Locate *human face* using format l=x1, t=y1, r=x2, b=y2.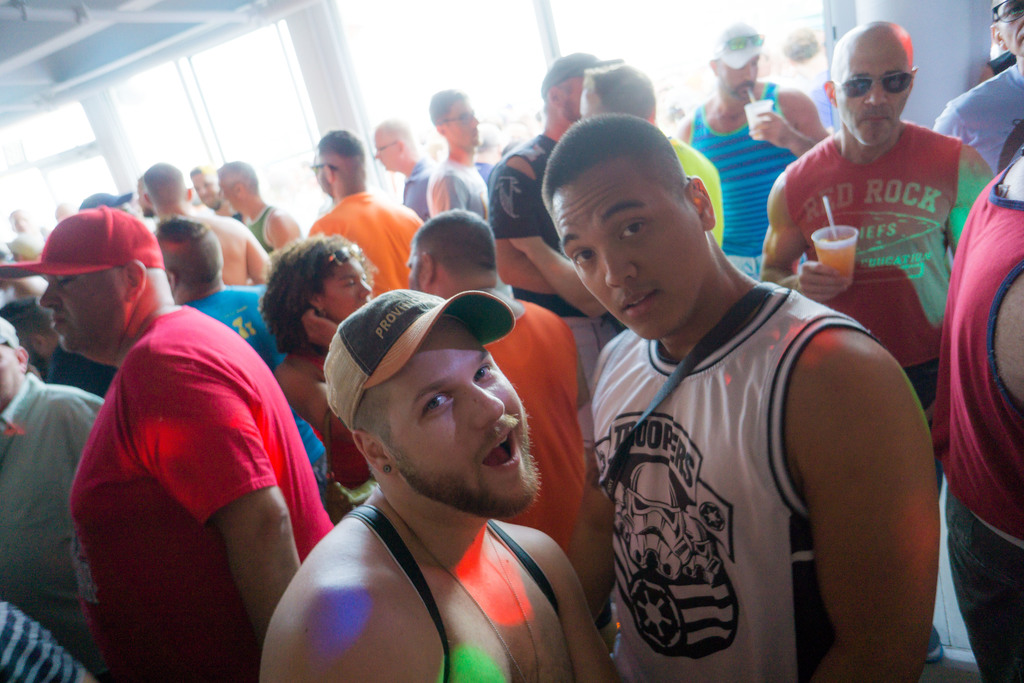
l=996, t=0, r=1023, b=58.
